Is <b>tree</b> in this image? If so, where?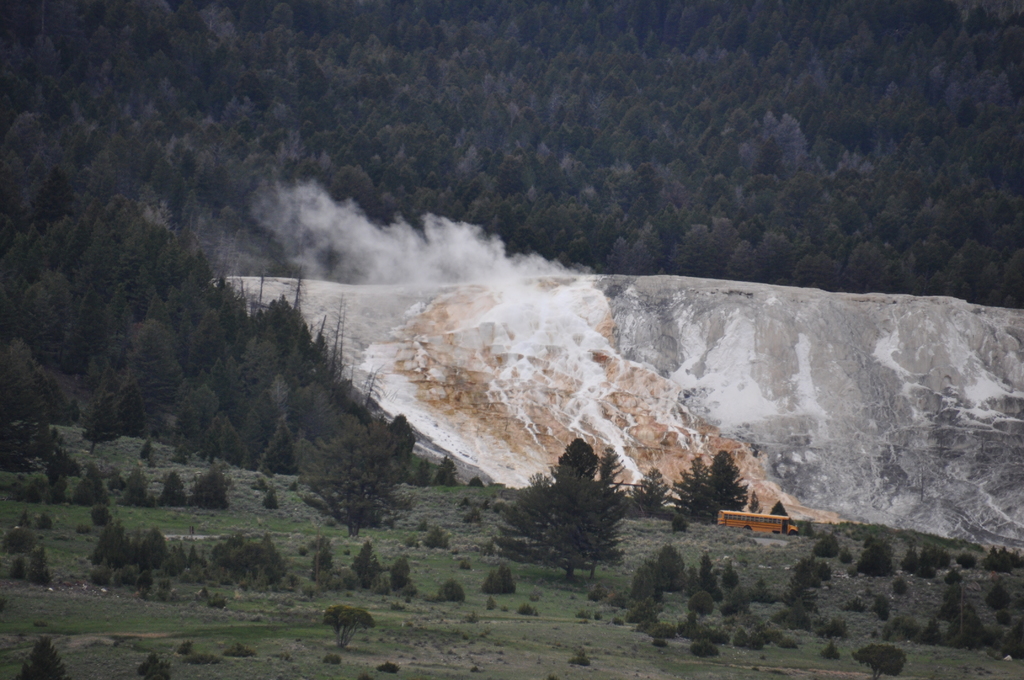
Yes, at <region>209, 530, 287, 581</region>.
